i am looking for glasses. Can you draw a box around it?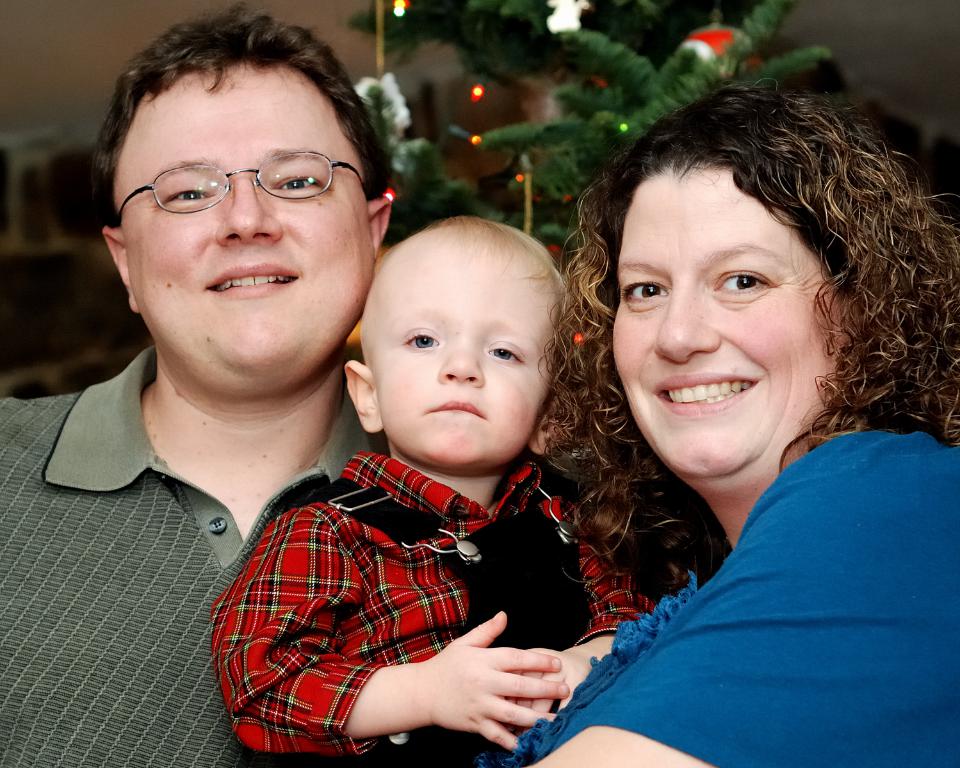
Sure, the bounding box is (111, 145, 377, 223).
